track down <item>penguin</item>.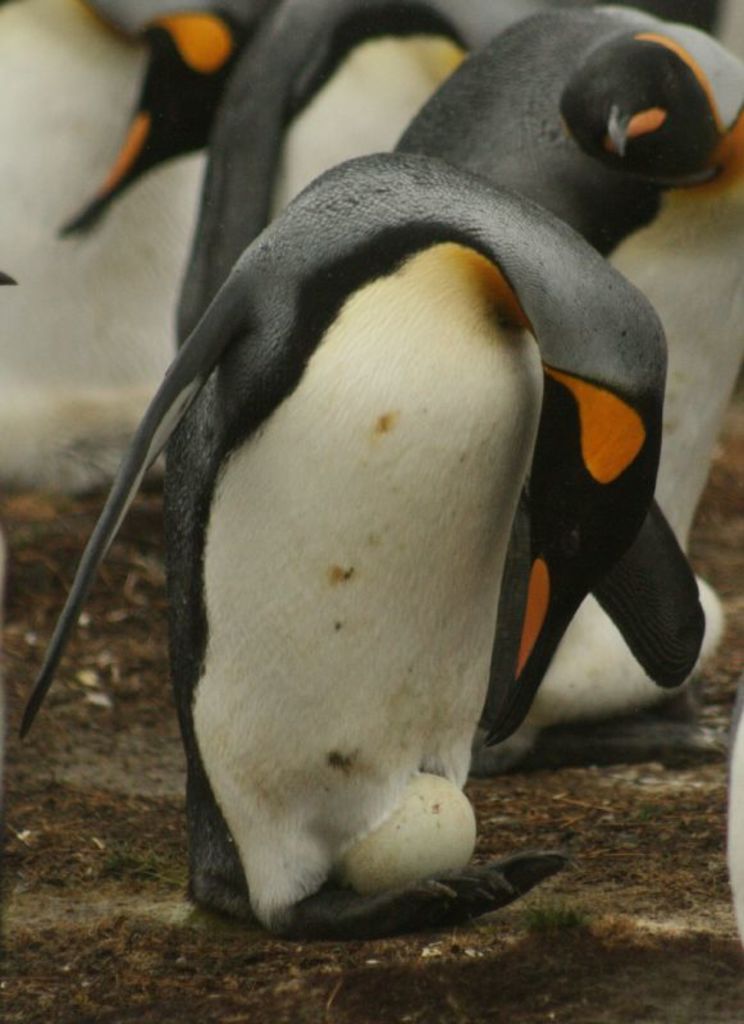
Tracked to detection(0, 0, 254, 499).
